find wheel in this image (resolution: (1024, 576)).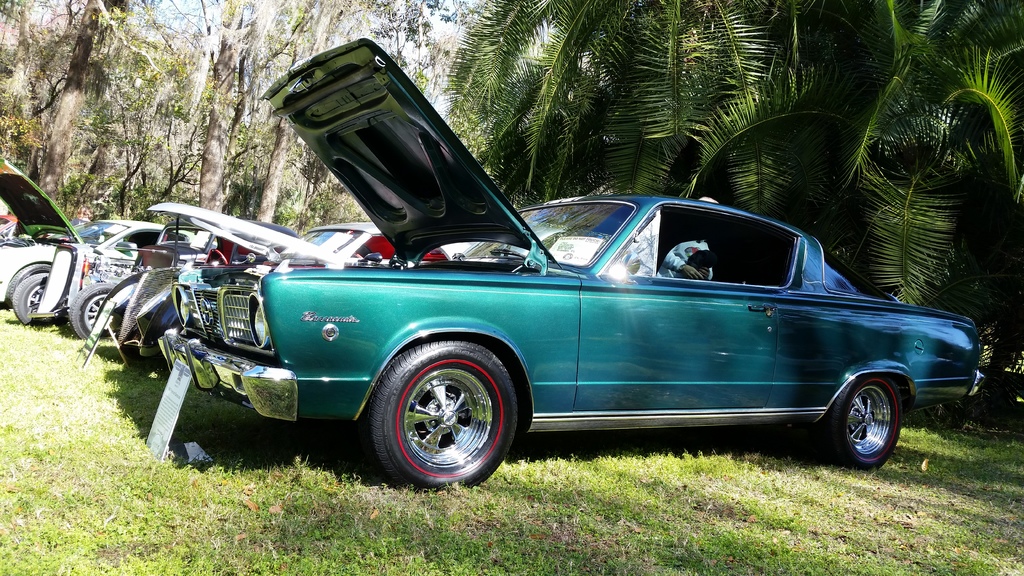
{"left": 209, "top": 250, "right": 226, "bottom": 262}.
